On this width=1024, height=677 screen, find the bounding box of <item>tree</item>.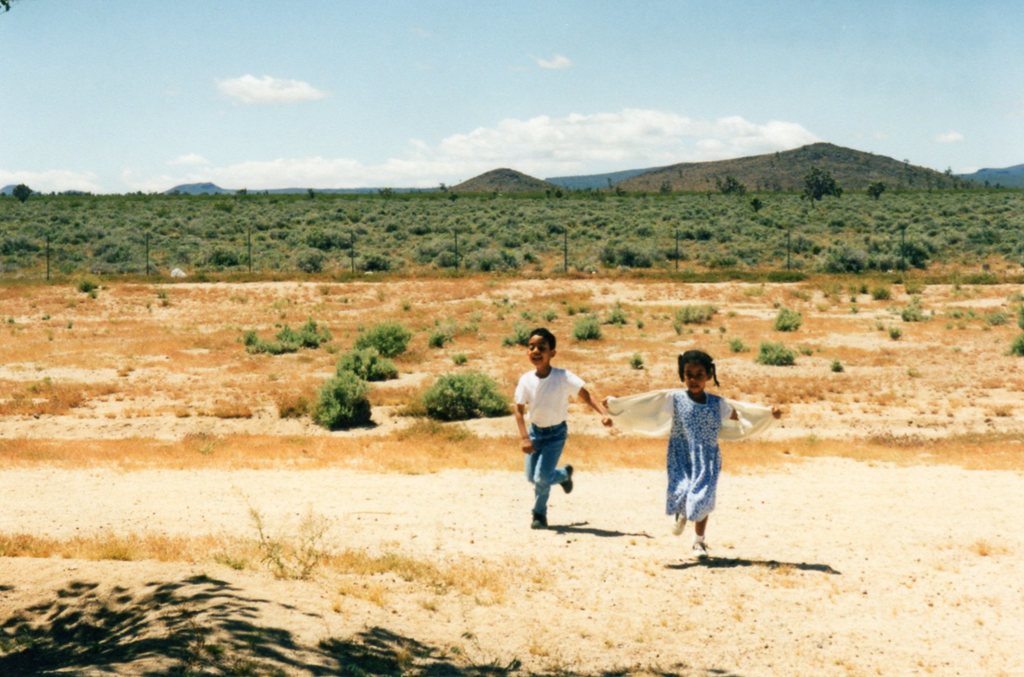
Bounding box: rect(13, 182, 33, 203).
